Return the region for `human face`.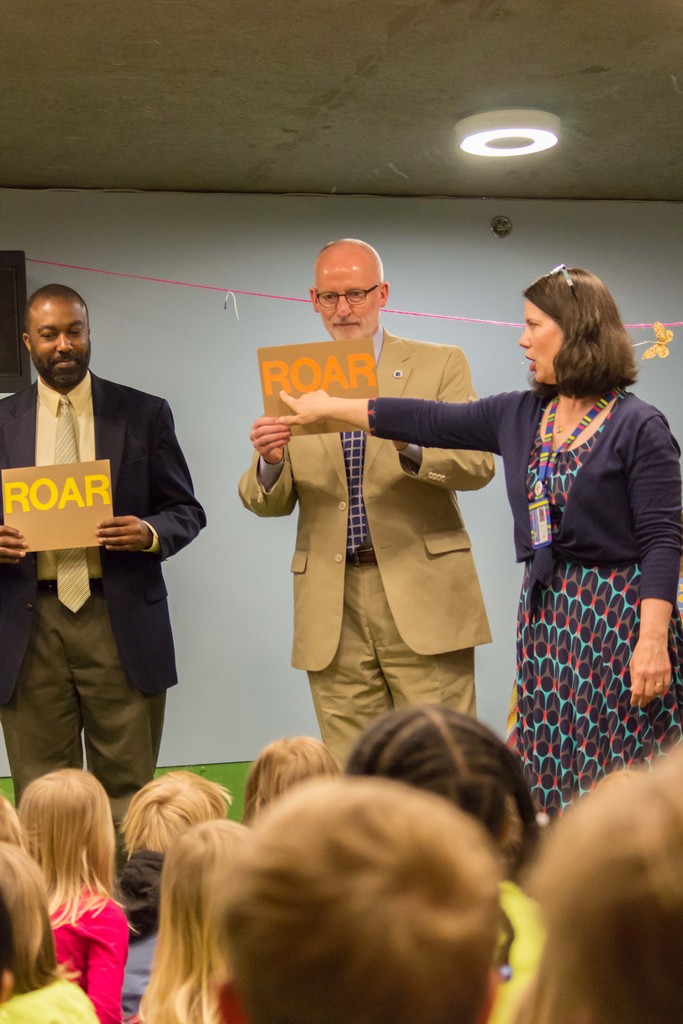
box(318, 260, 381, 342).
